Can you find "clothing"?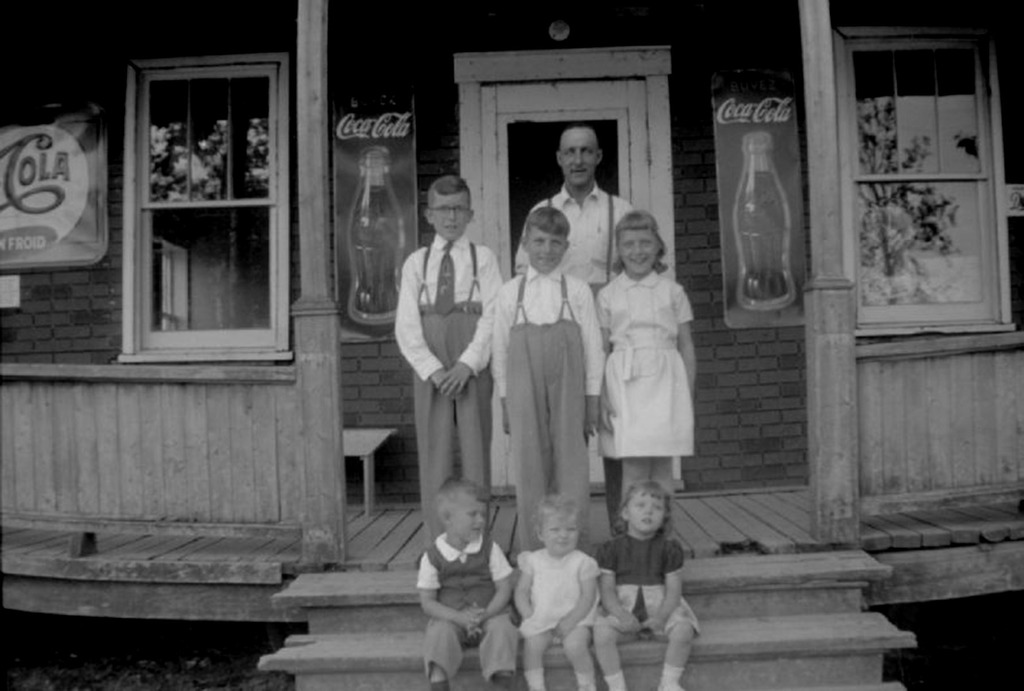
Yes, bounding box: box=[412, 534, 516, 690].
